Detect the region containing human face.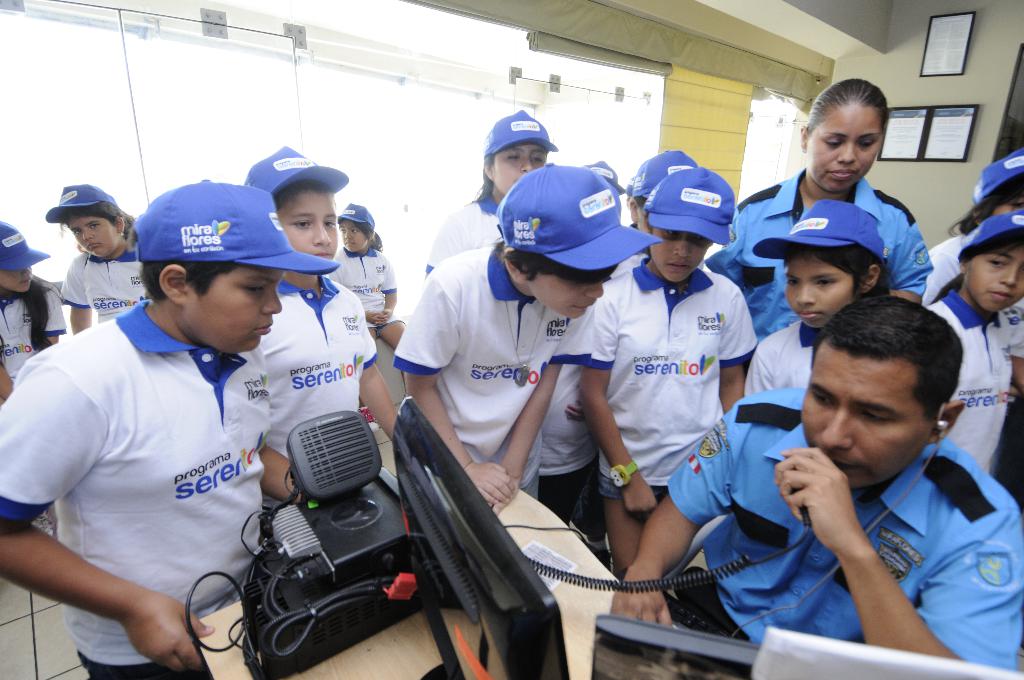
(495, 139, 548, 199).
